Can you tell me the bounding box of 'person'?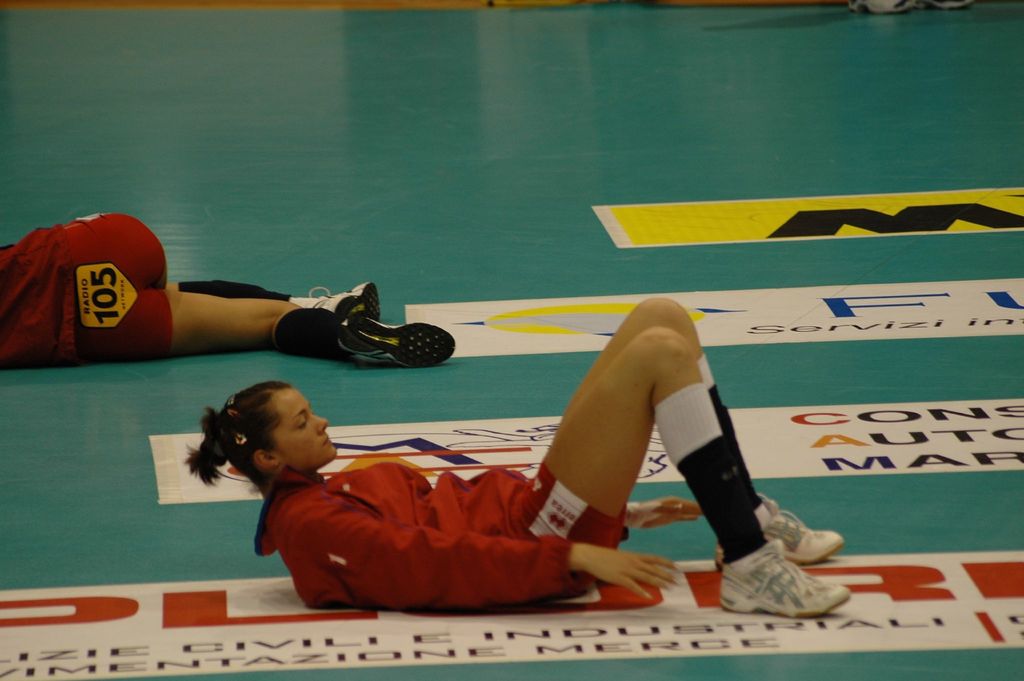
region(0, 211, 456, 368).
